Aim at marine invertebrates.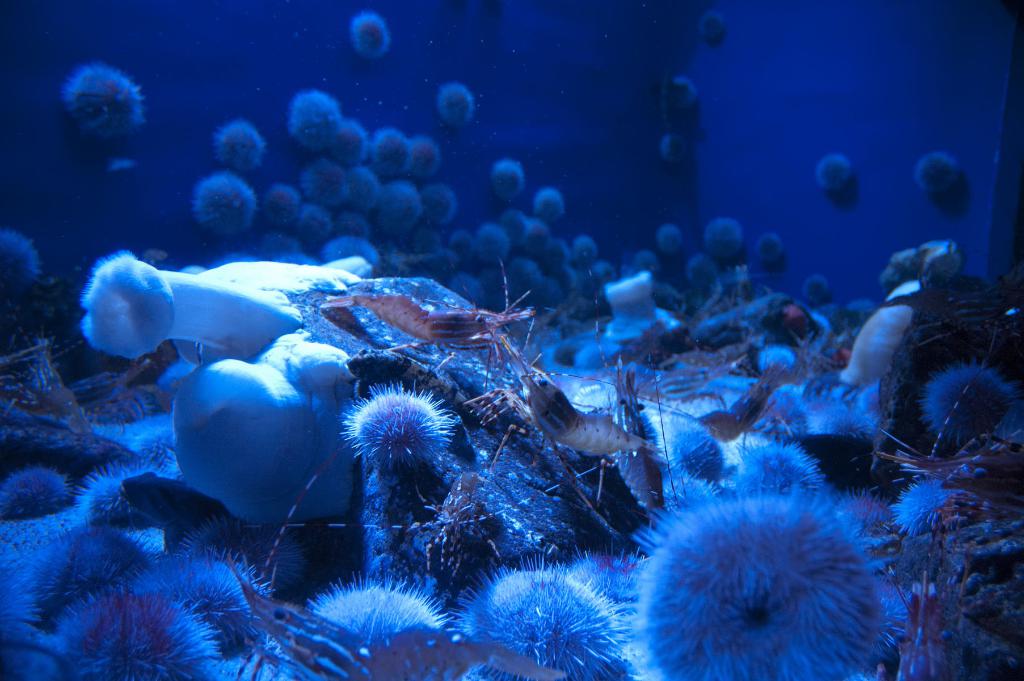
Aimed at x1=1, y1=455, x2=100, y2=529.
